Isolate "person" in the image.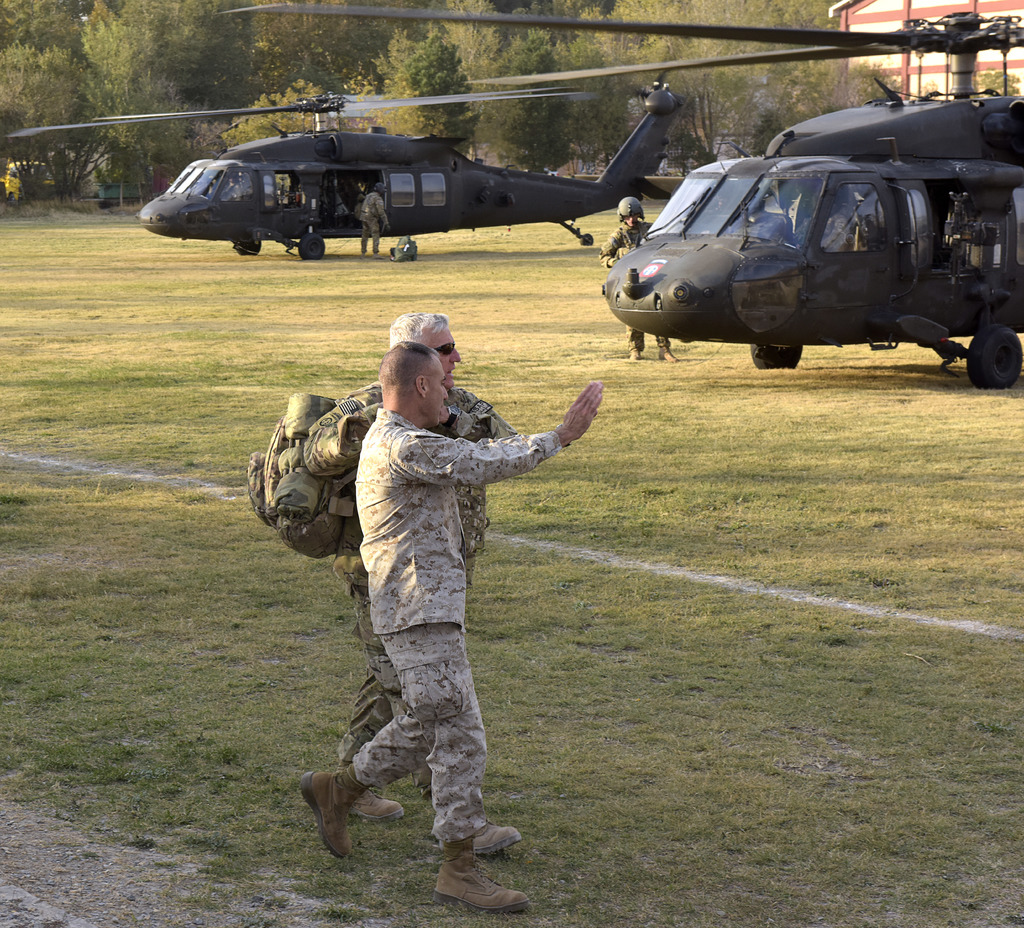
Isolated region: 355:185:387:258.
